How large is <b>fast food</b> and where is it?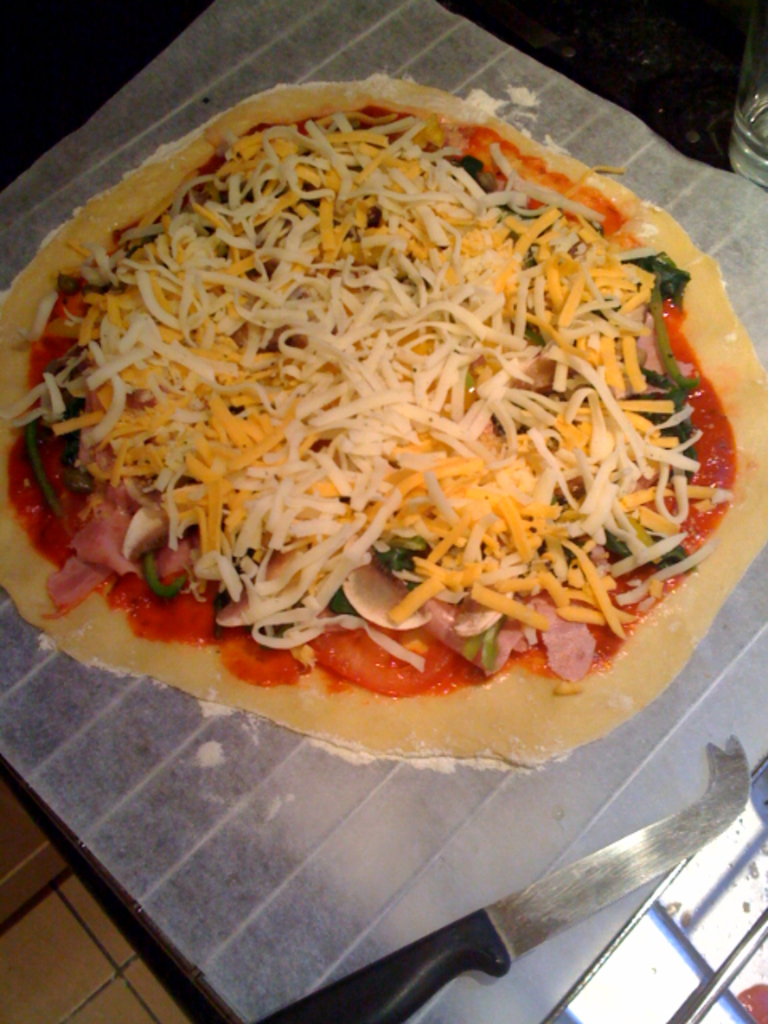
Bounding box: {"x1": 2, "y1": 64, "x2": 766, "y2": 771}.
